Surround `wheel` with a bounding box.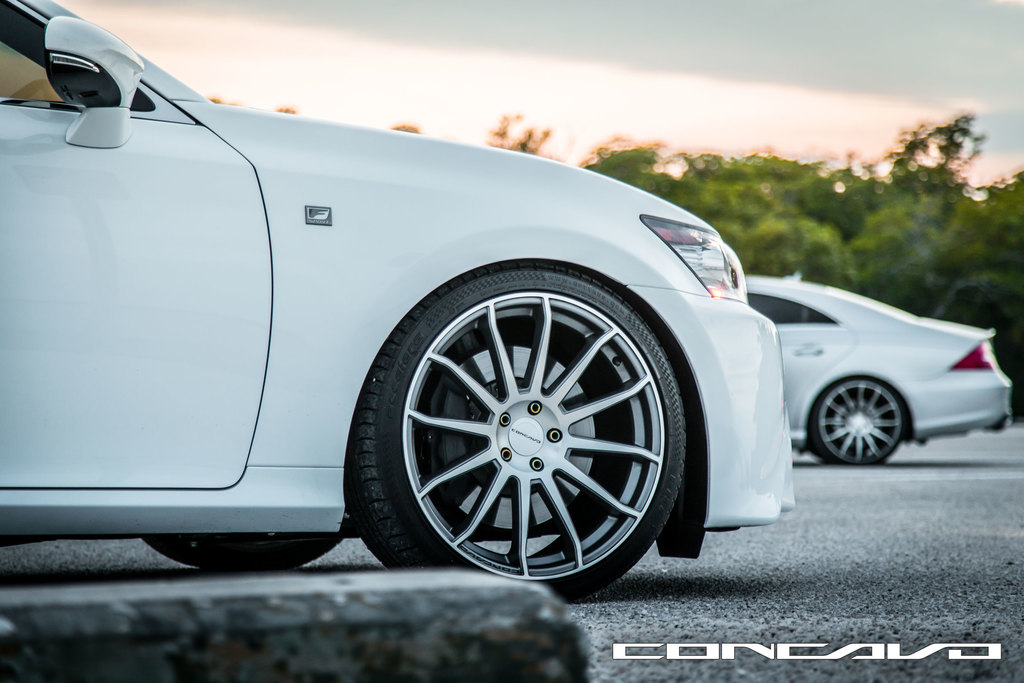
(142,534,340,572).
